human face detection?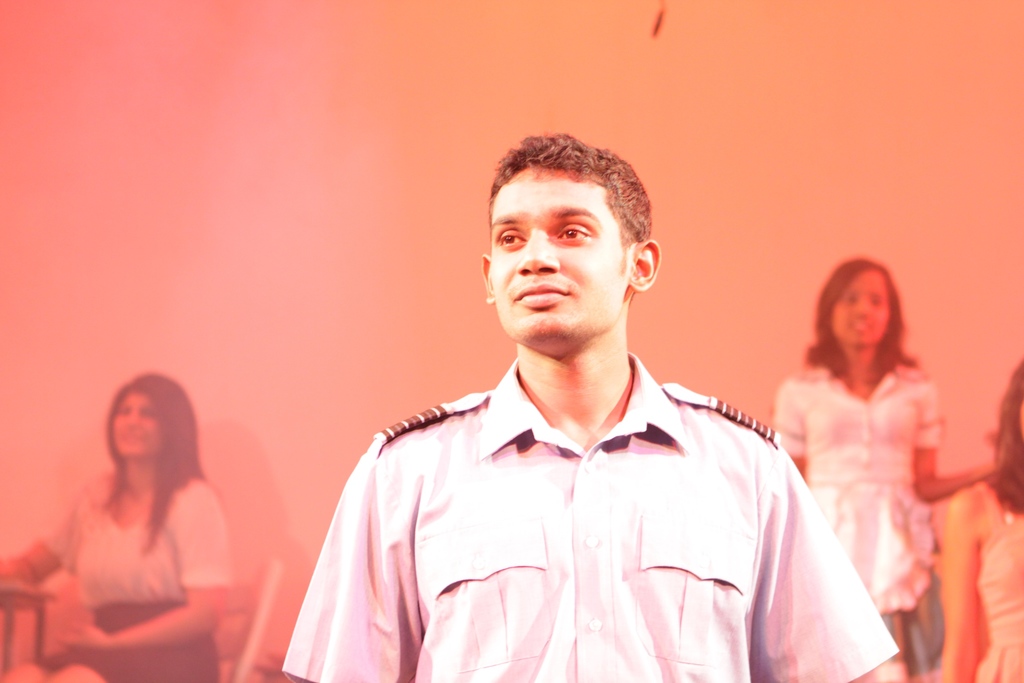
111/390/159/461
